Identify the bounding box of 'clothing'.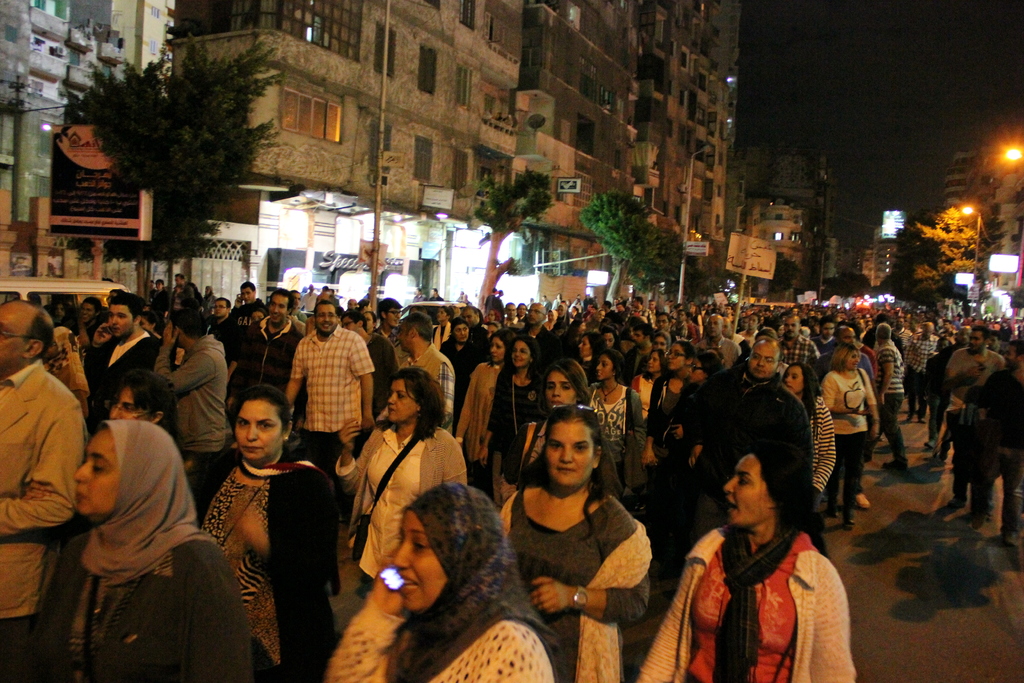
<box>781,333,817,369</box>.
